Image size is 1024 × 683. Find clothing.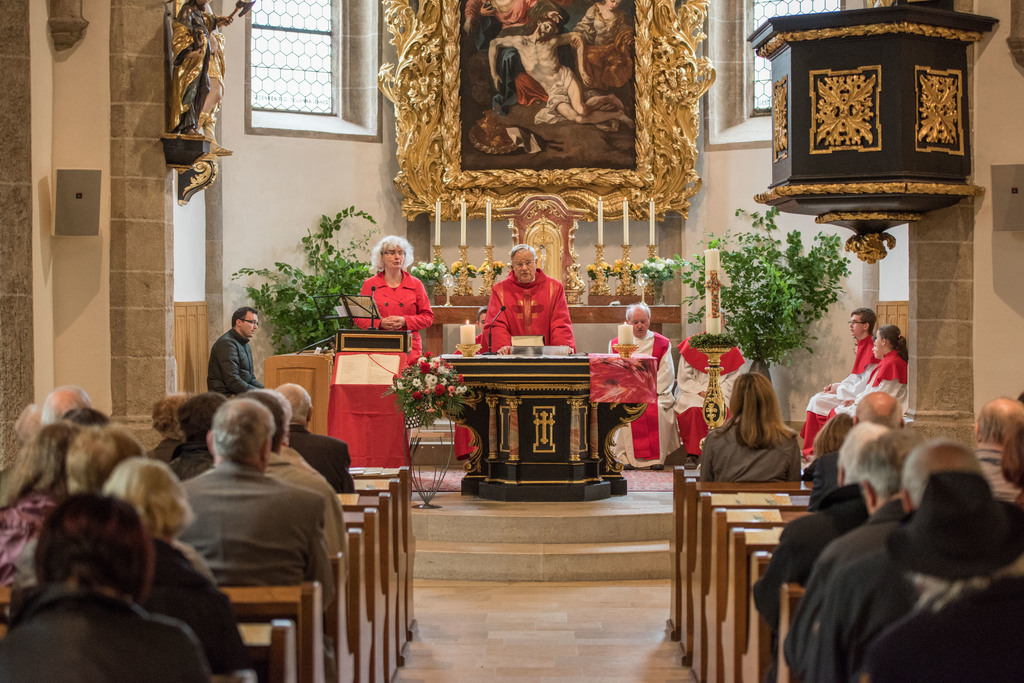
x1=174 y1=466 x2=338 y2=609.
